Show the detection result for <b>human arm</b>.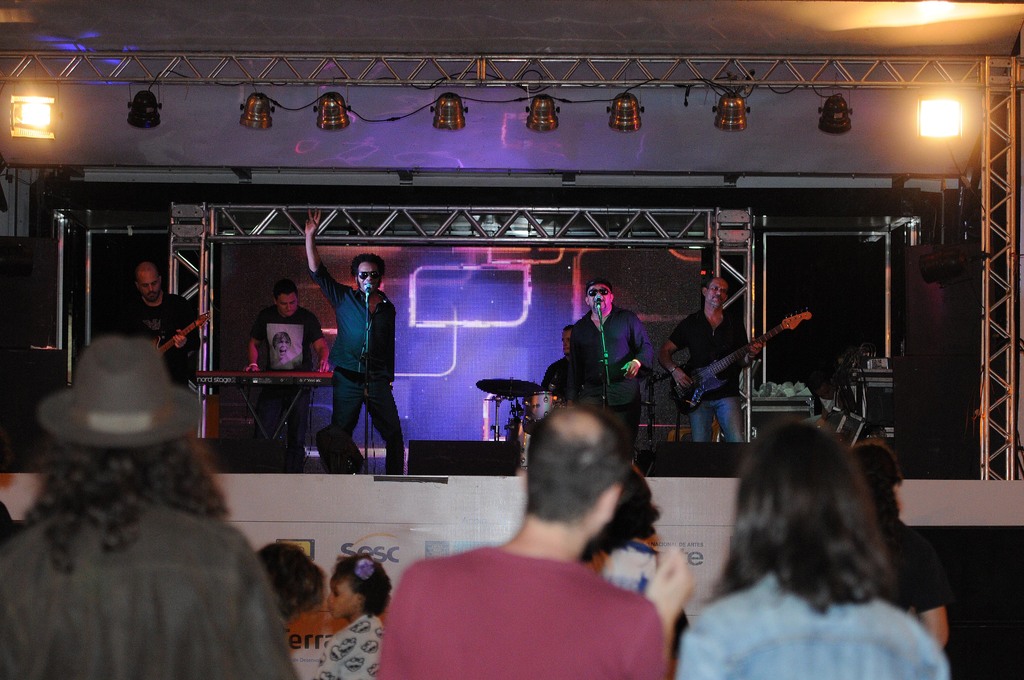
bbox=[737, 328, 764, 371].
